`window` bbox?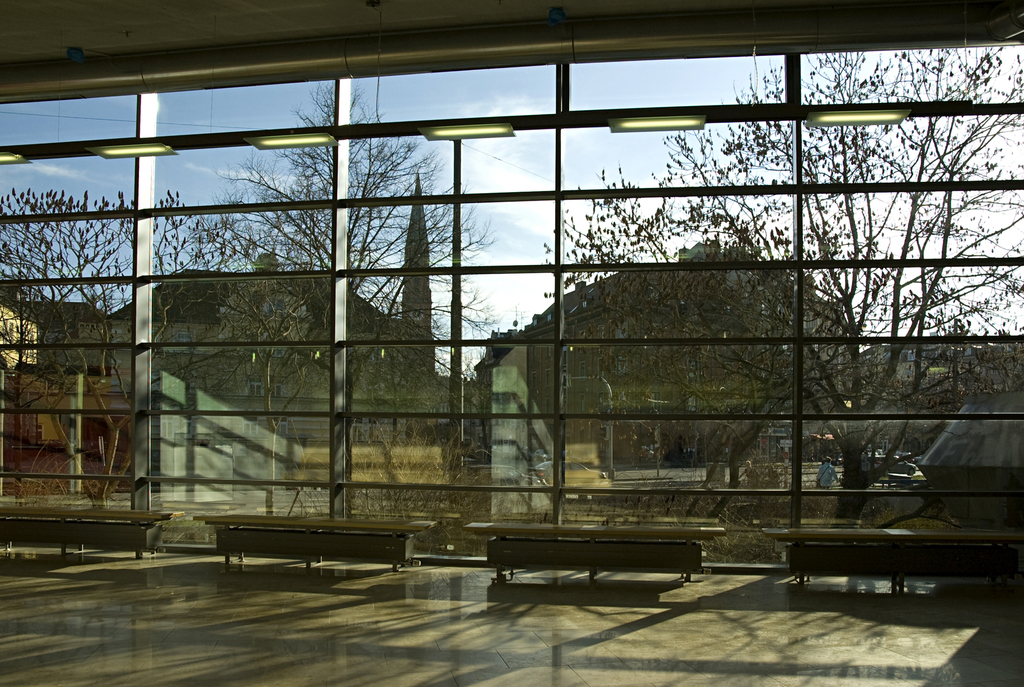
{"left": 579, "top": 358, "right": 588, "bottom": 379}
